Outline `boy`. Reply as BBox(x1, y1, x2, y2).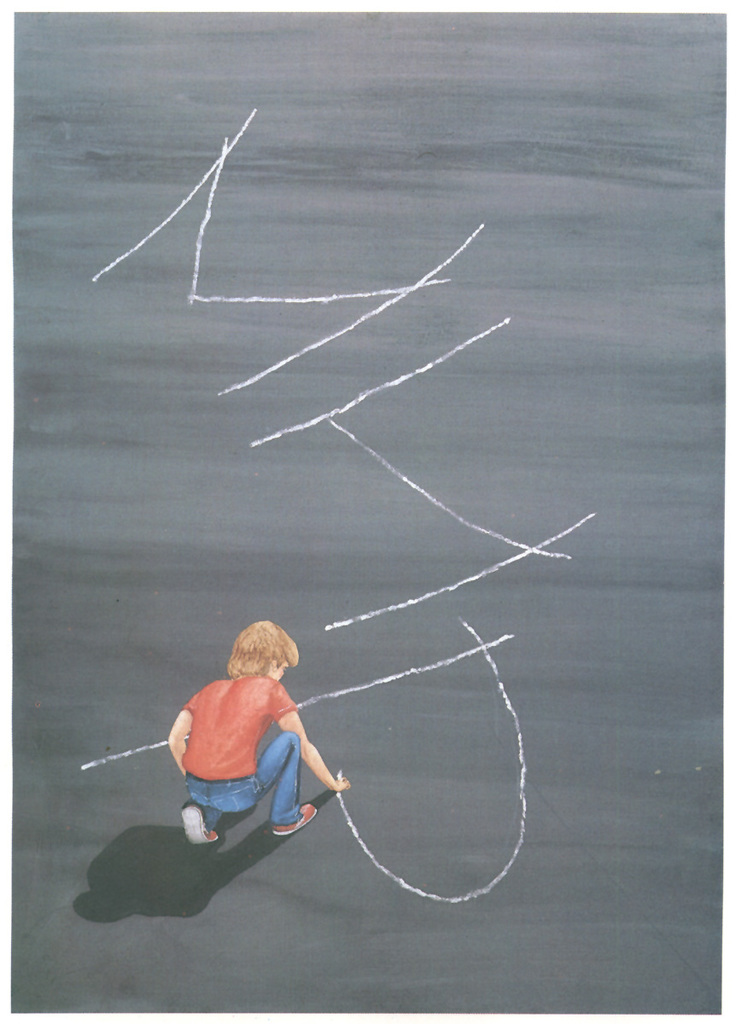
BBox(143, 621, 357, 867).
